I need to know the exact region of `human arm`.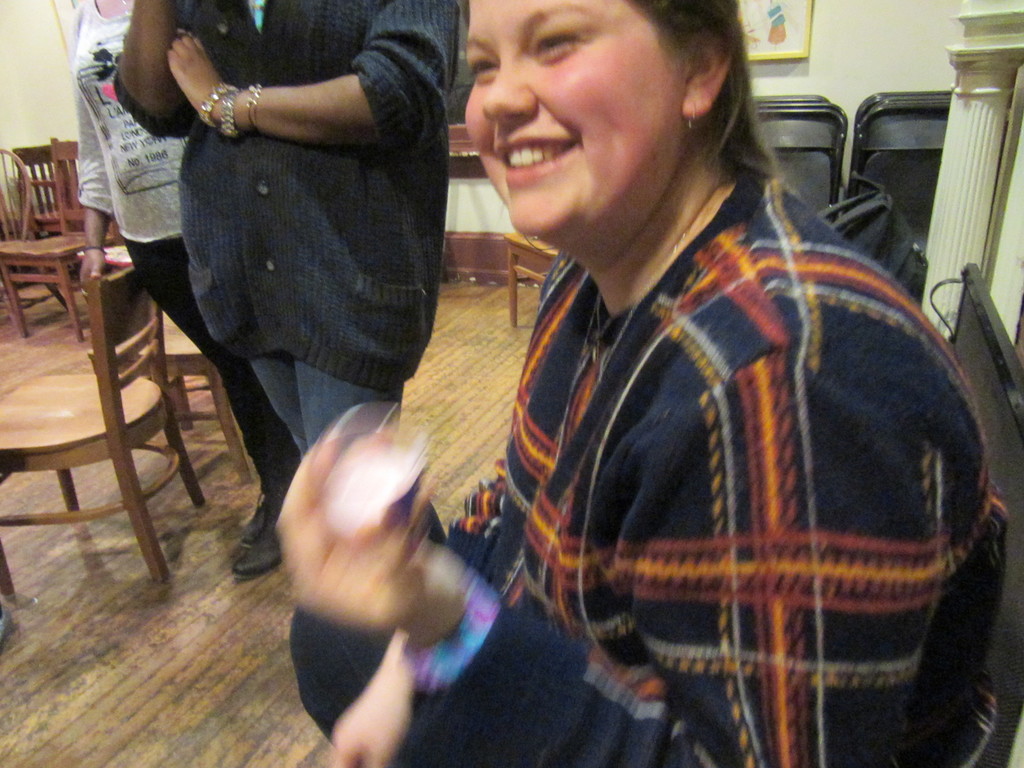
Region: BBox(109, 0, 195, 143).
